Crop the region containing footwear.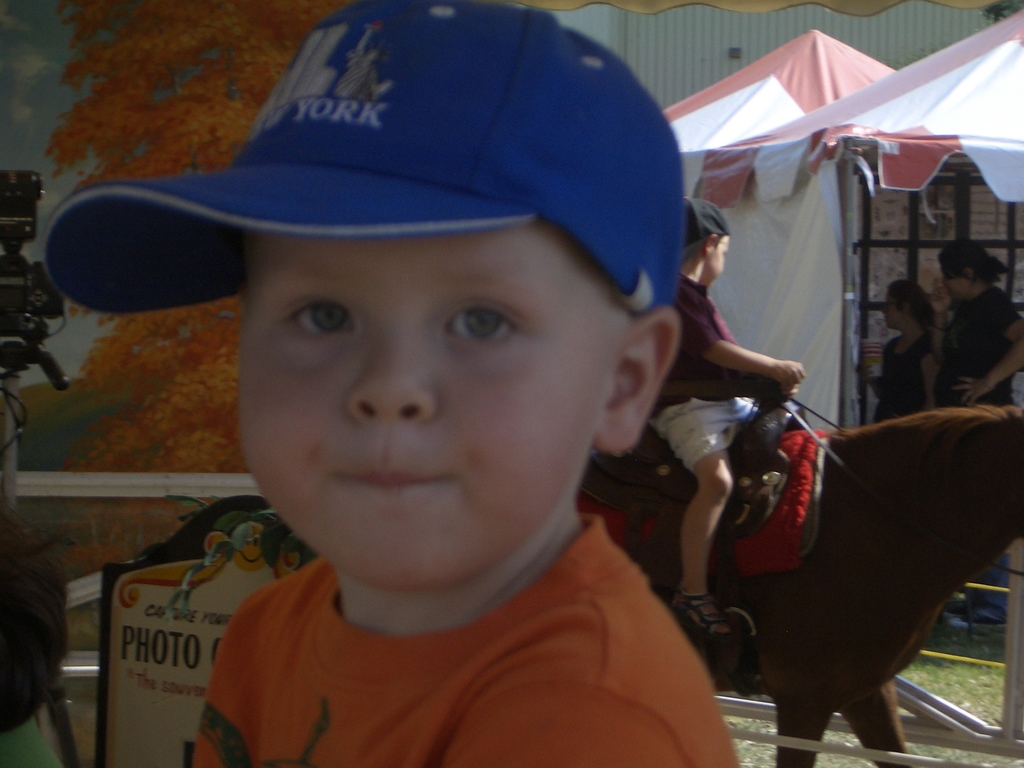
Crop region: Rect(952, 606, 1014, 633).
